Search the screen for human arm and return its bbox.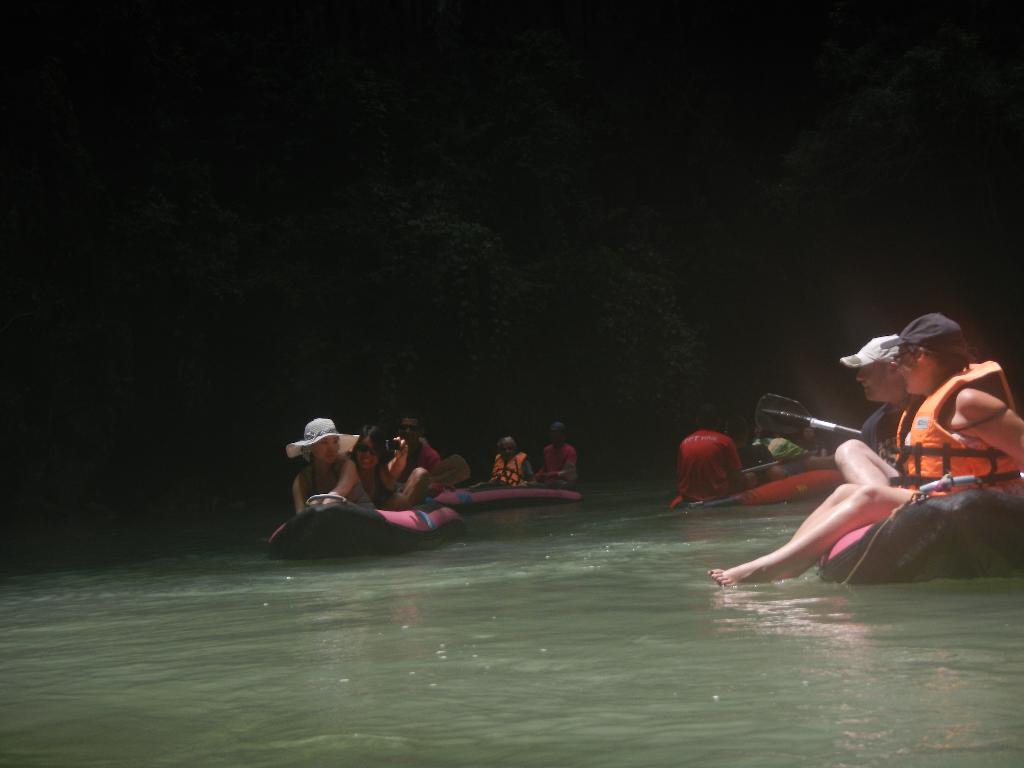
Found: <bbox>501, 456, 532, 492</bbox>.
